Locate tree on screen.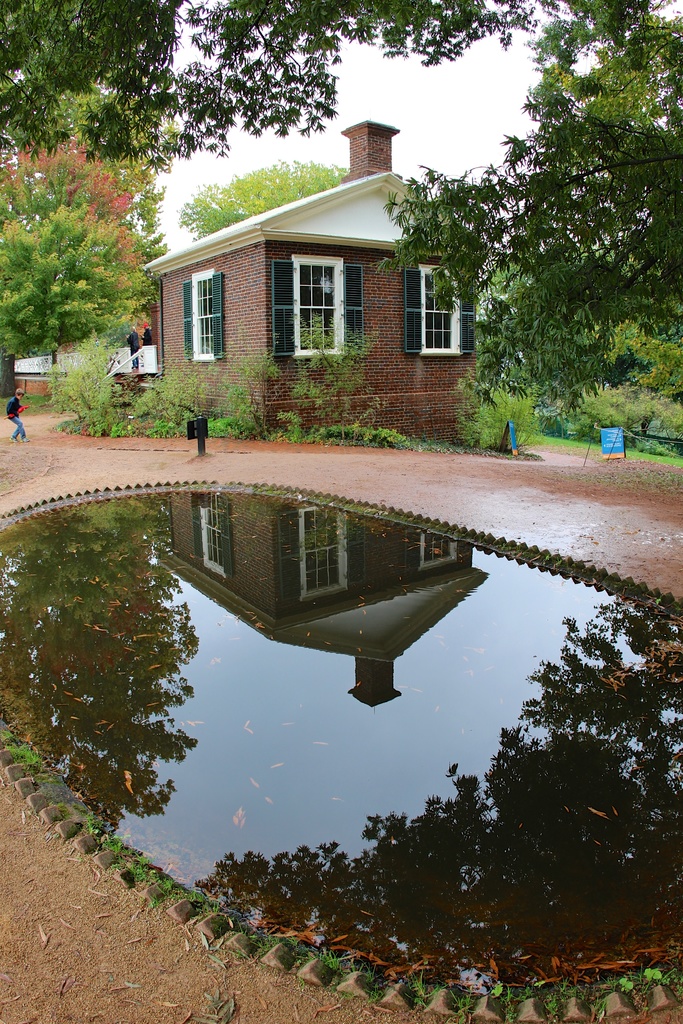
On screen at <box>0,0,567,189</box>.
